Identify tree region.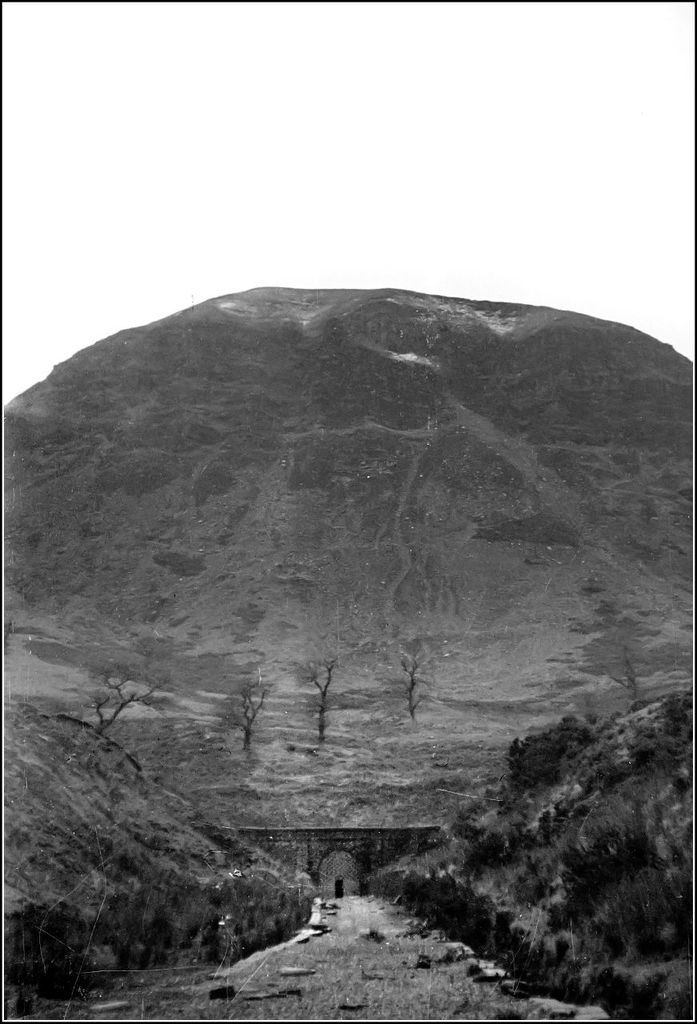
Region: region(73, 678, 177, 726).
